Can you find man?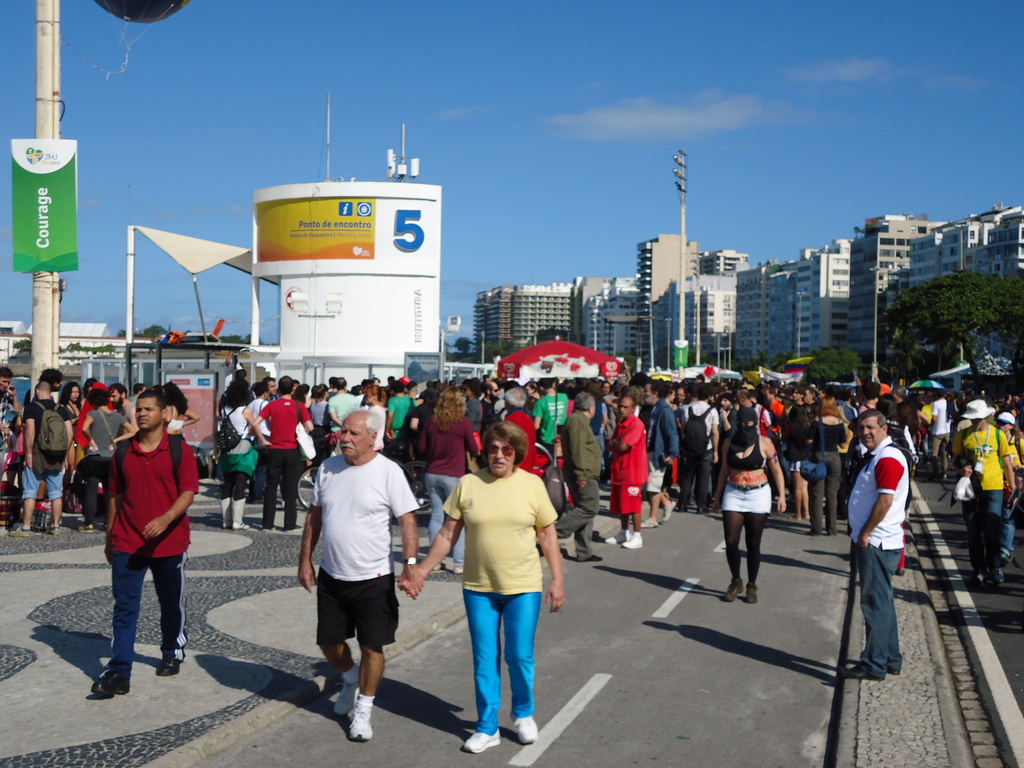
Yes, bounding box: left=641, top=380, right=678, bottom=529.
